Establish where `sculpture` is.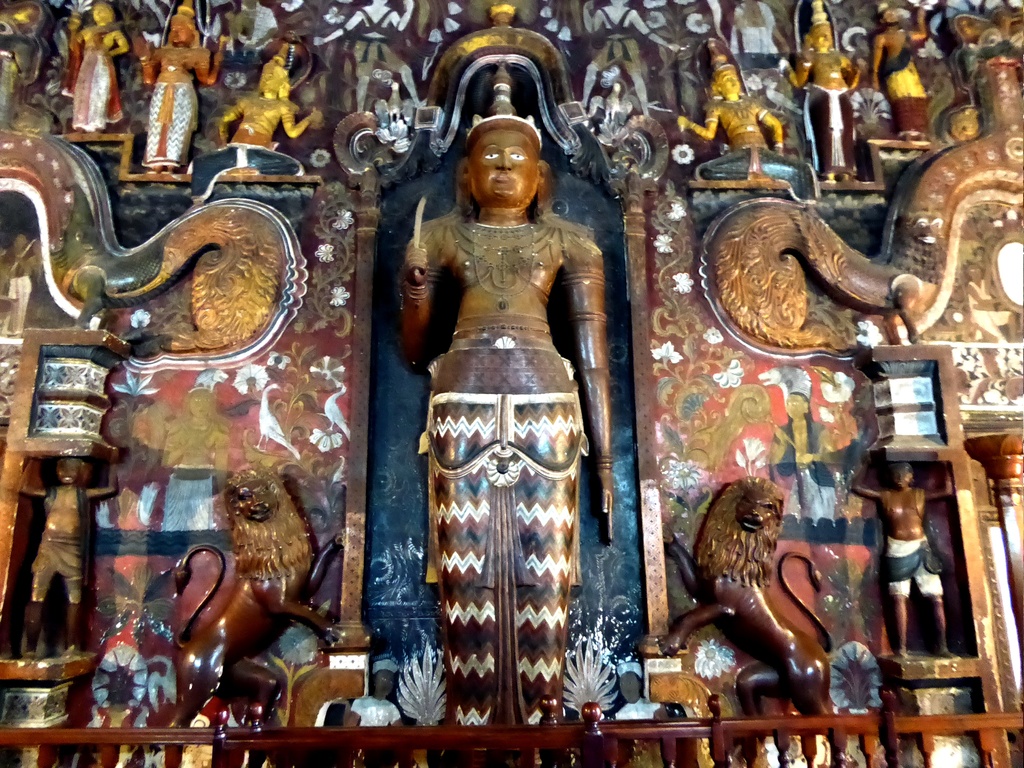
Established at locate(129, 0, 233, 178).
